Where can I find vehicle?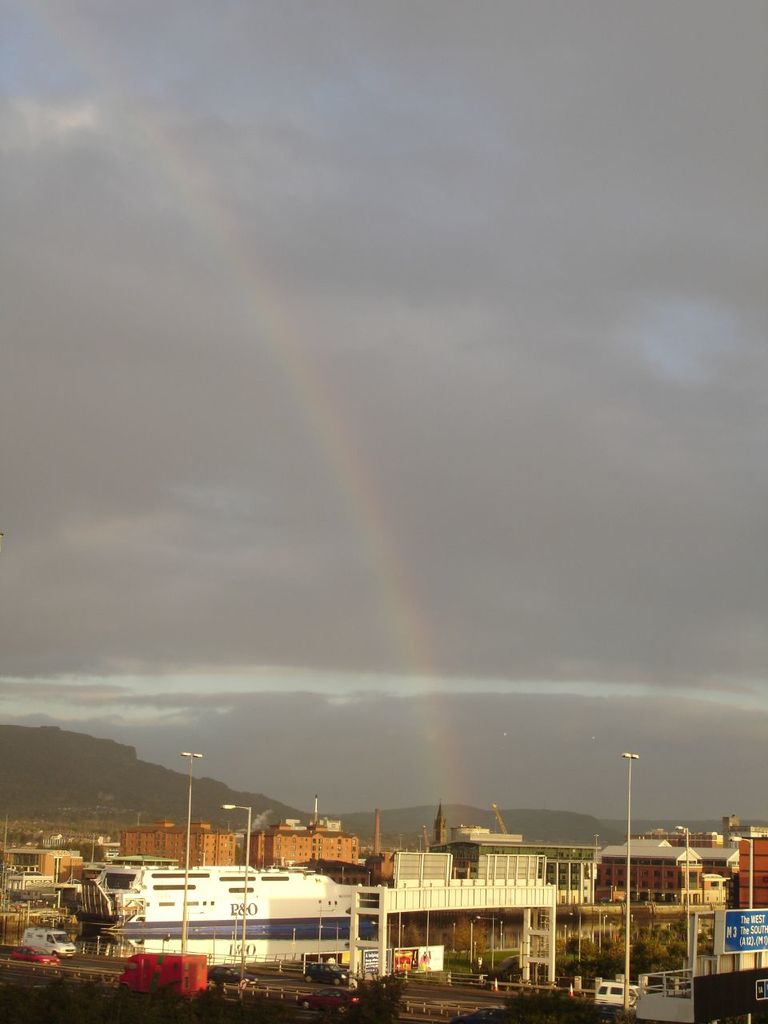
You can find it at <bbox>19, 927, 78, 955</bbox>.
